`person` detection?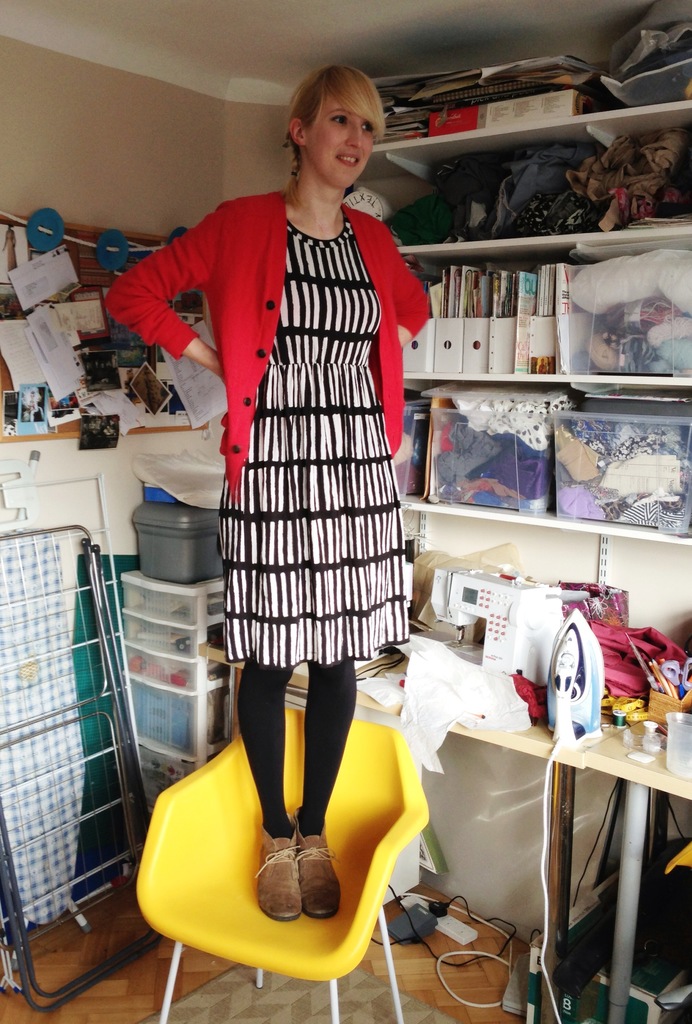
[x1=105, y1=66, x2=429, y2=916]
